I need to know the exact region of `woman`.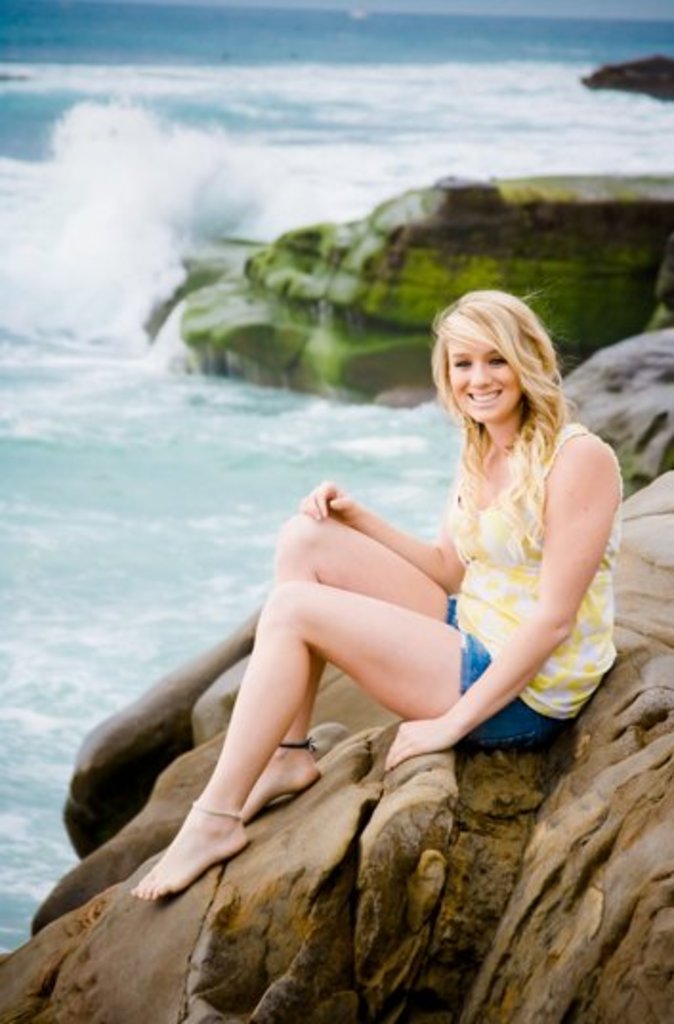
Region: [160,294,594,940].
